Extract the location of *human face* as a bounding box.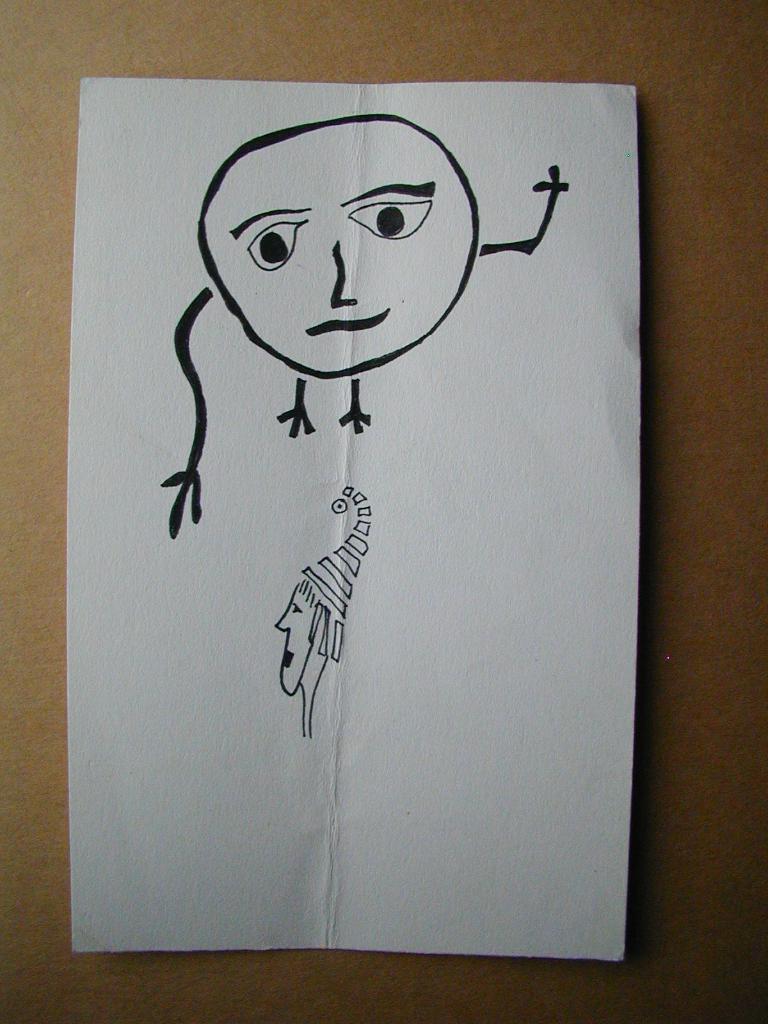
275/586/311/698.
